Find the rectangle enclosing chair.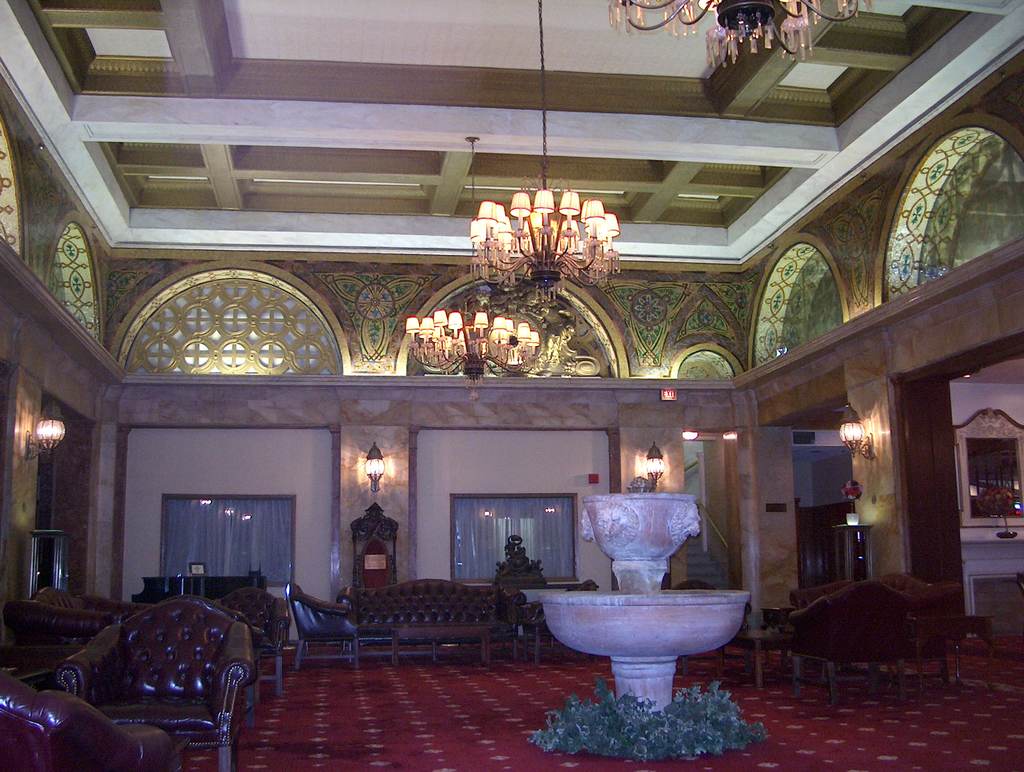
[0,673,174,771].
